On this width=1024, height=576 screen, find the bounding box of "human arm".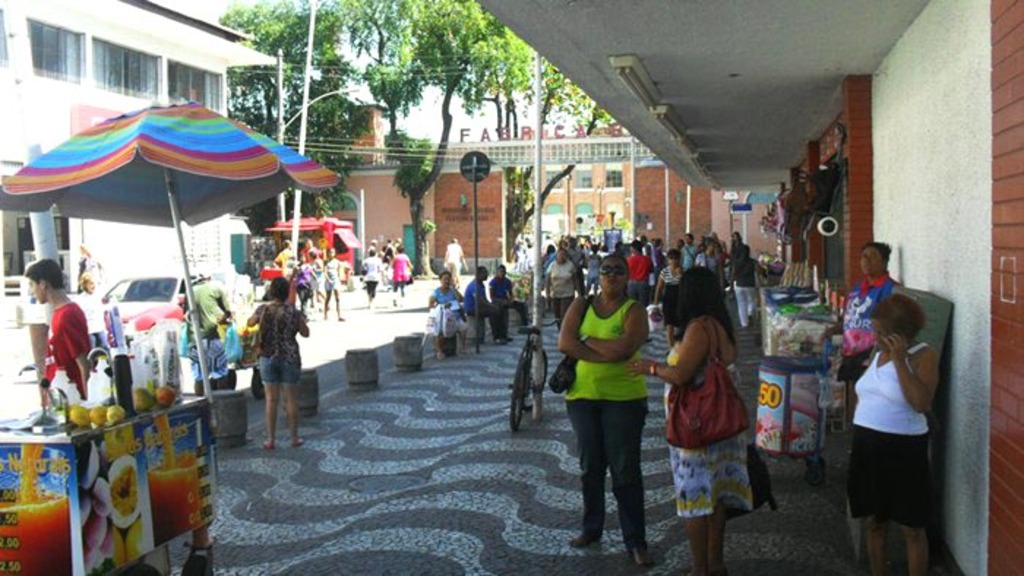
Bounding box: (left=560, top=298, right=658, bottom=368).
